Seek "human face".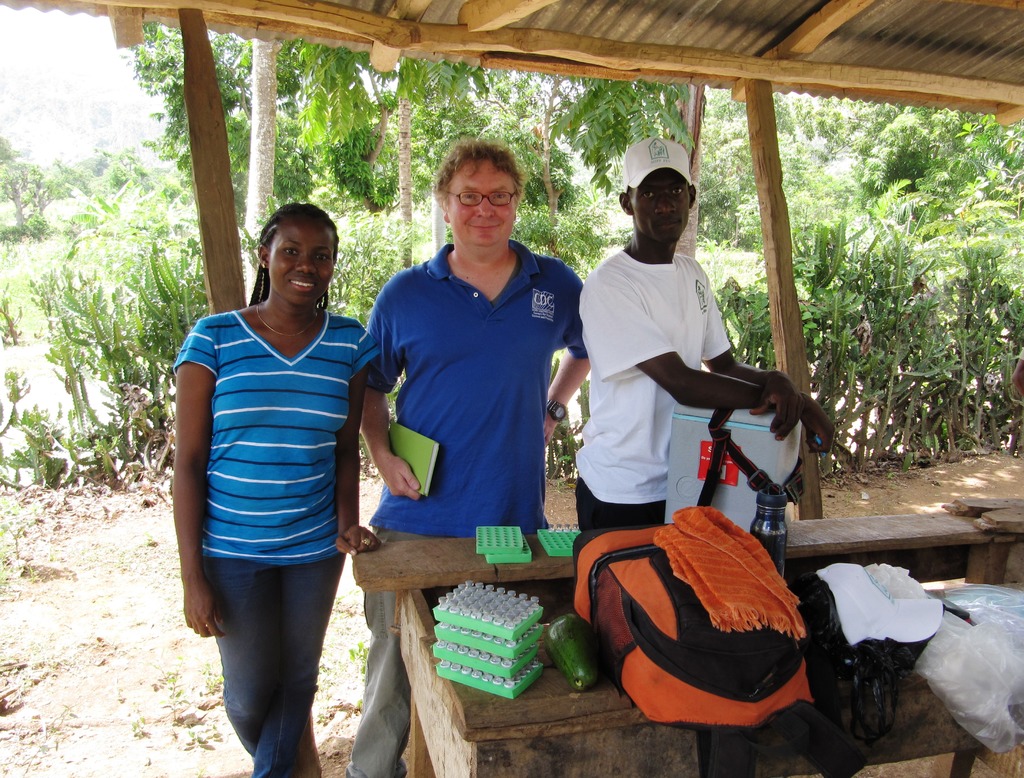
(447,165,511,250).
